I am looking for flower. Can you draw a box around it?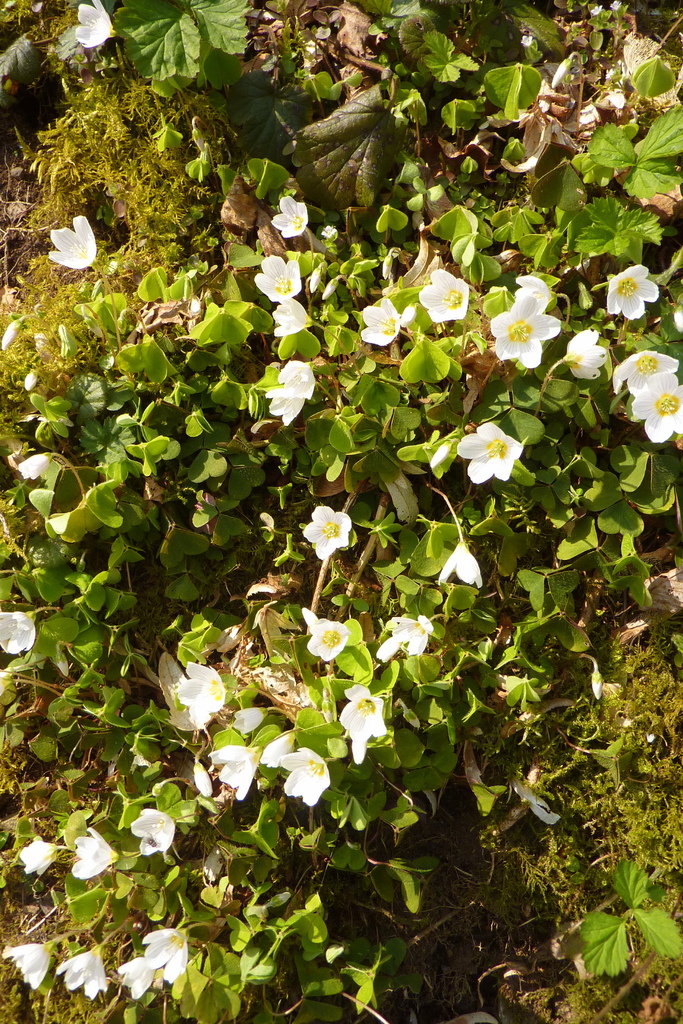
Sure, the bounding box is (138, 922, 192, 985).
